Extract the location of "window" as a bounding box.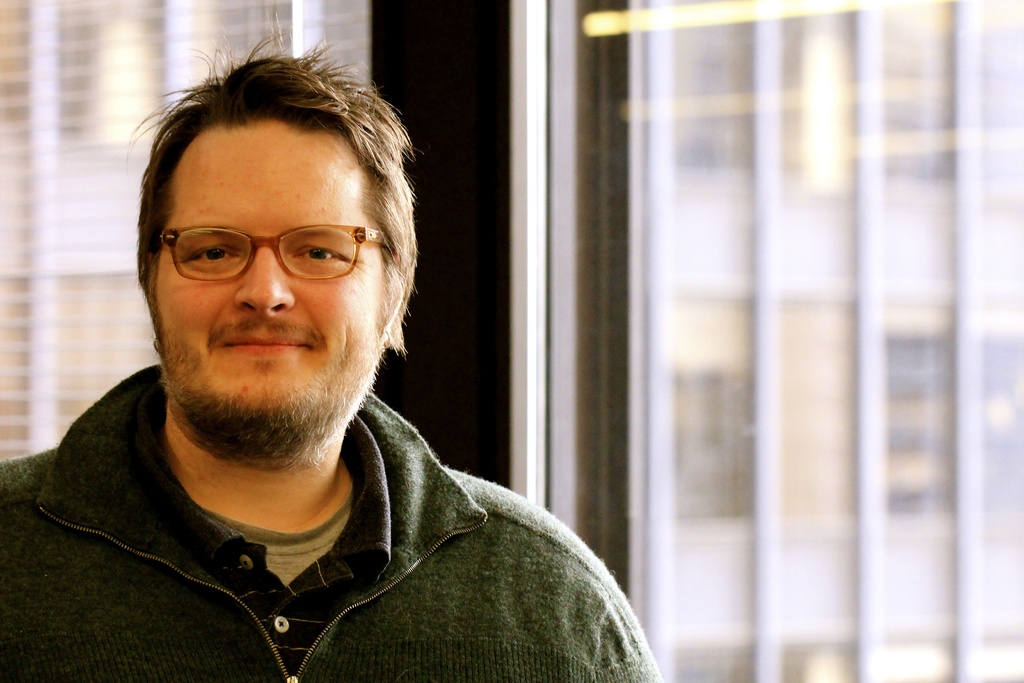
<bbox>769, 4, 858, 186</bbox>.
